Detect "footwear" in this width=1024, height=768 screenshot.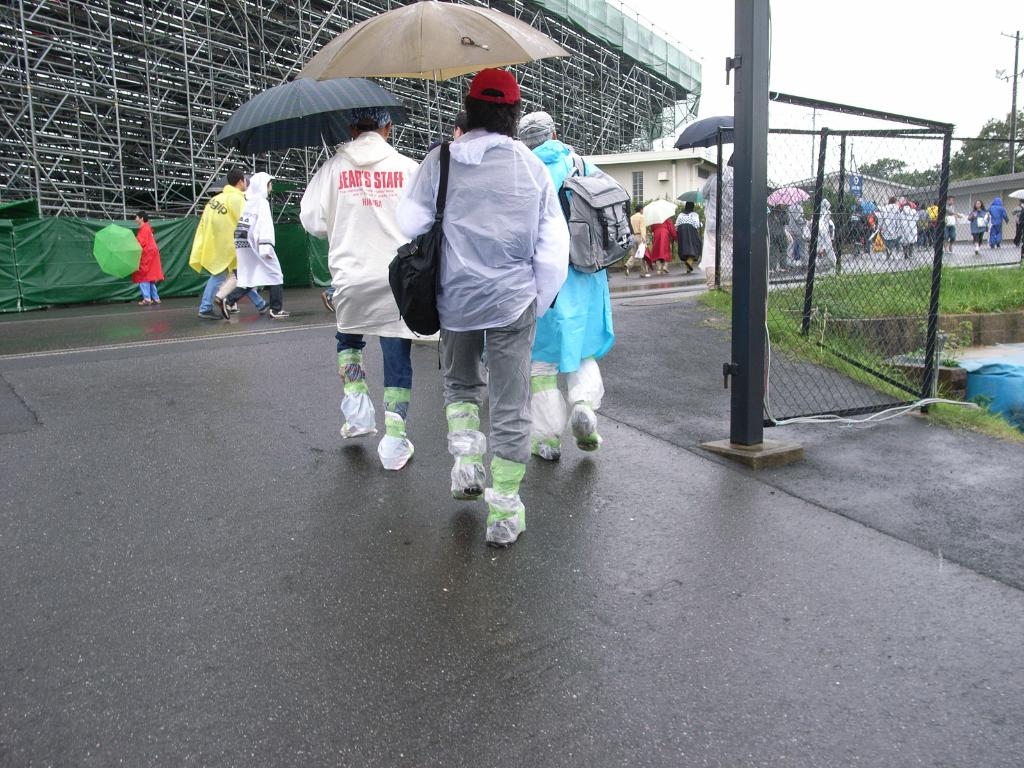
Detection: box=[642, 268, 652, 277].
